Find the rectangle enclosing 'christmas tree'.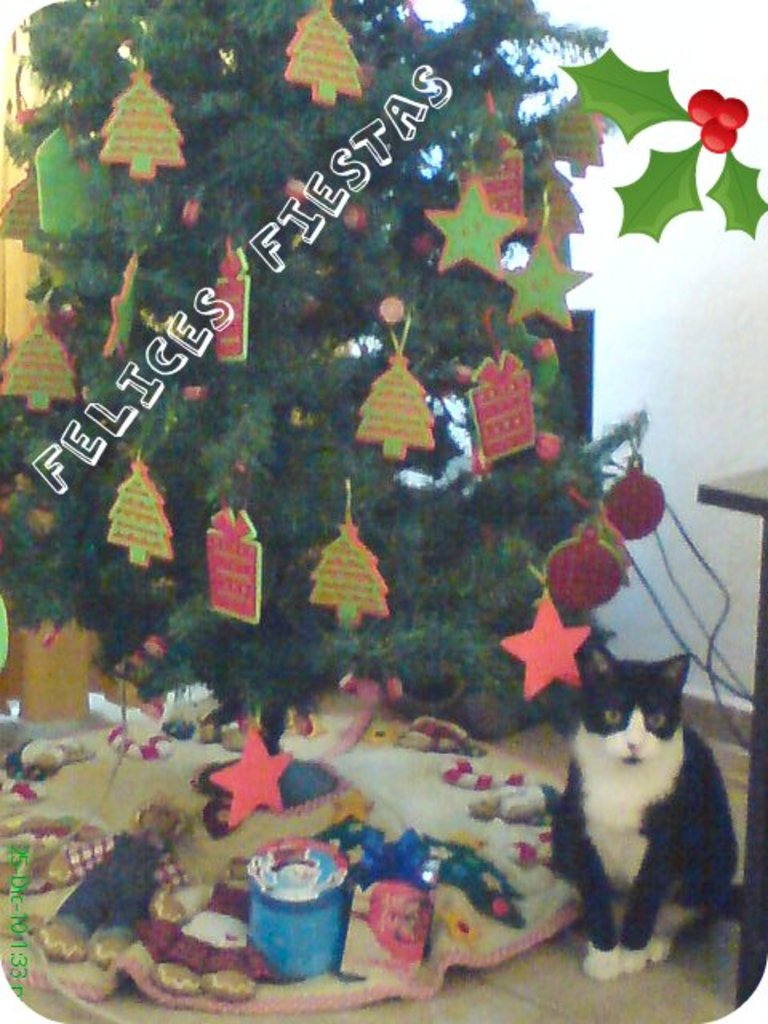
3:0:648:718.
